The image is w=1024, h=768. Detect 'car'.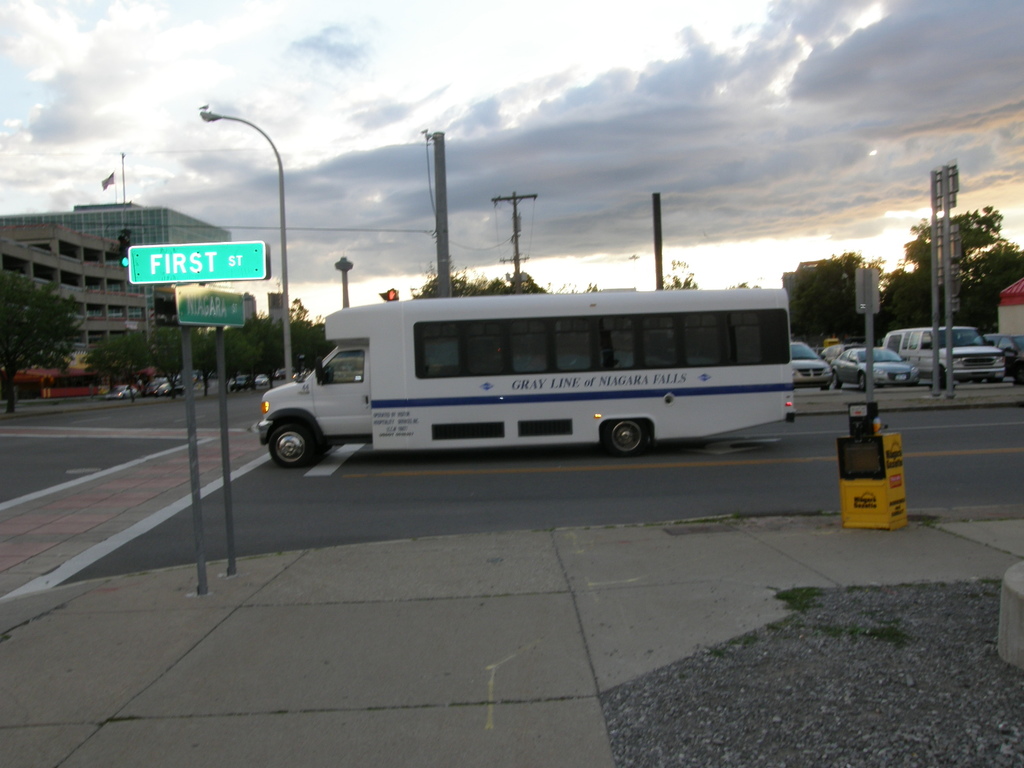
Detection: 155,381,184,400.
